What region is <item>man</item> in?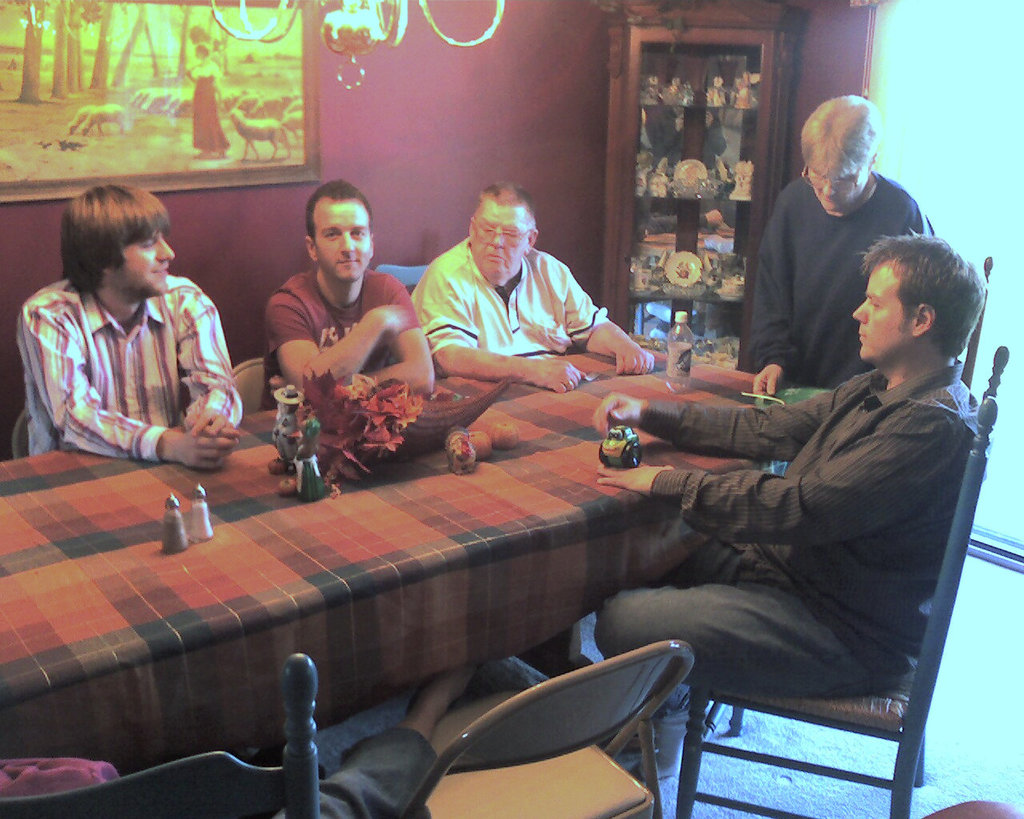
detection(18, 185, 245, 470).
